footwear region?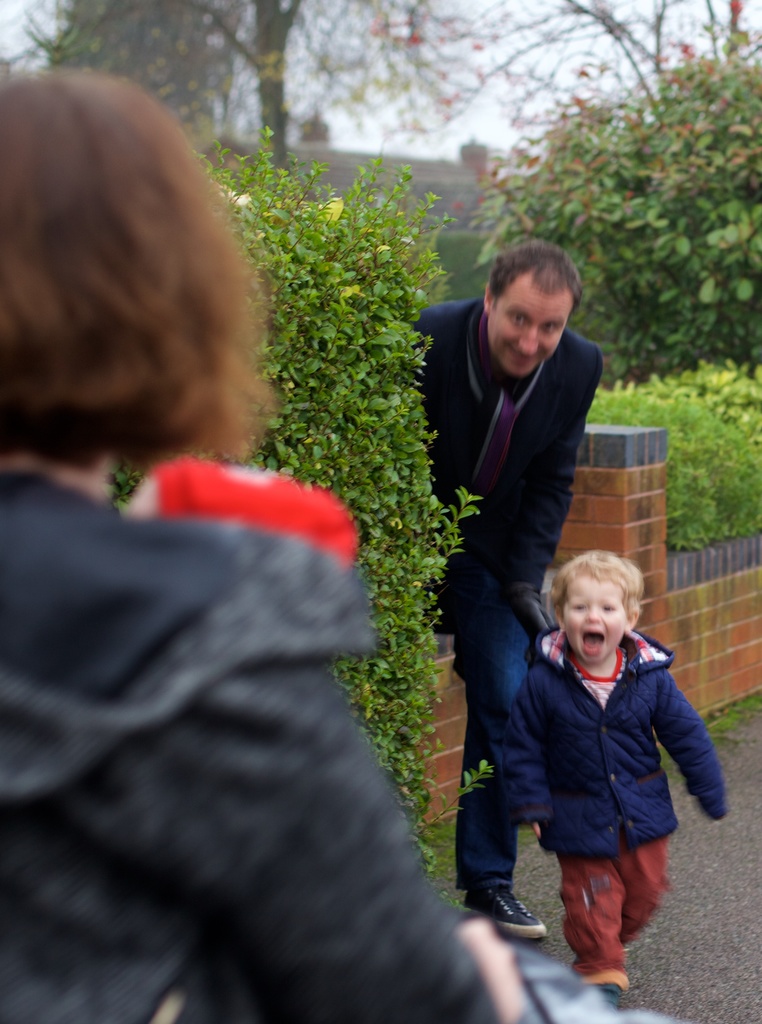
bbox(459, 884, 548, 940)
